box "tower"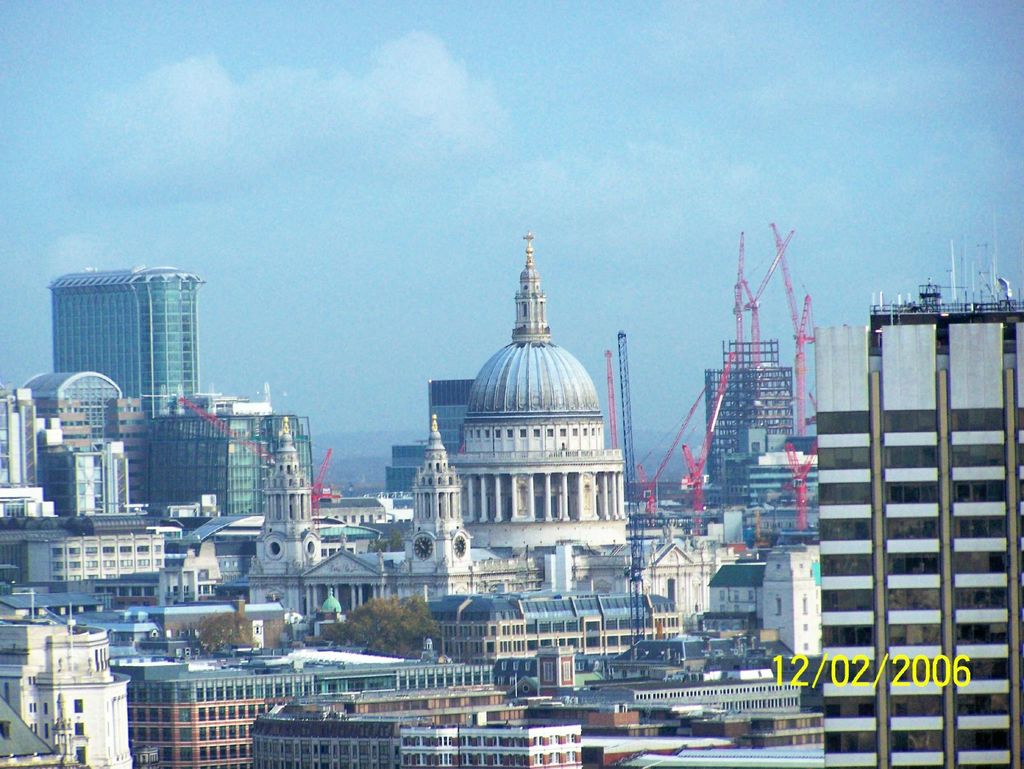
(x1=49, y1=266, x2=206, y2=424)
